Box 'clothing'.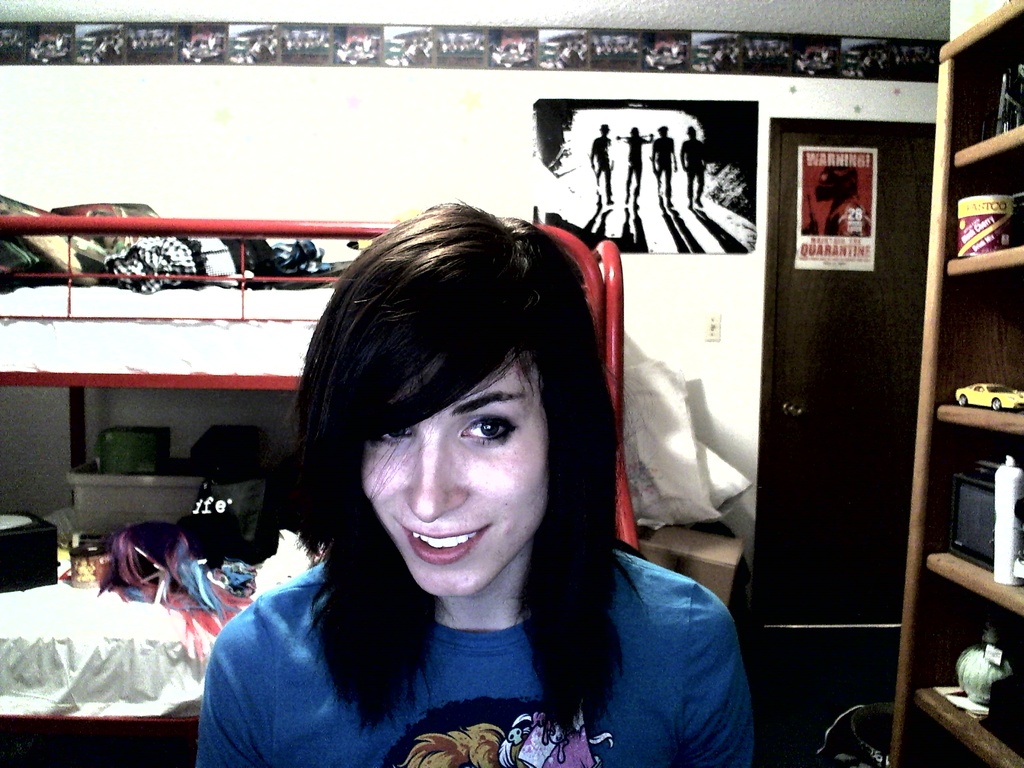
[175,468,784,758].
